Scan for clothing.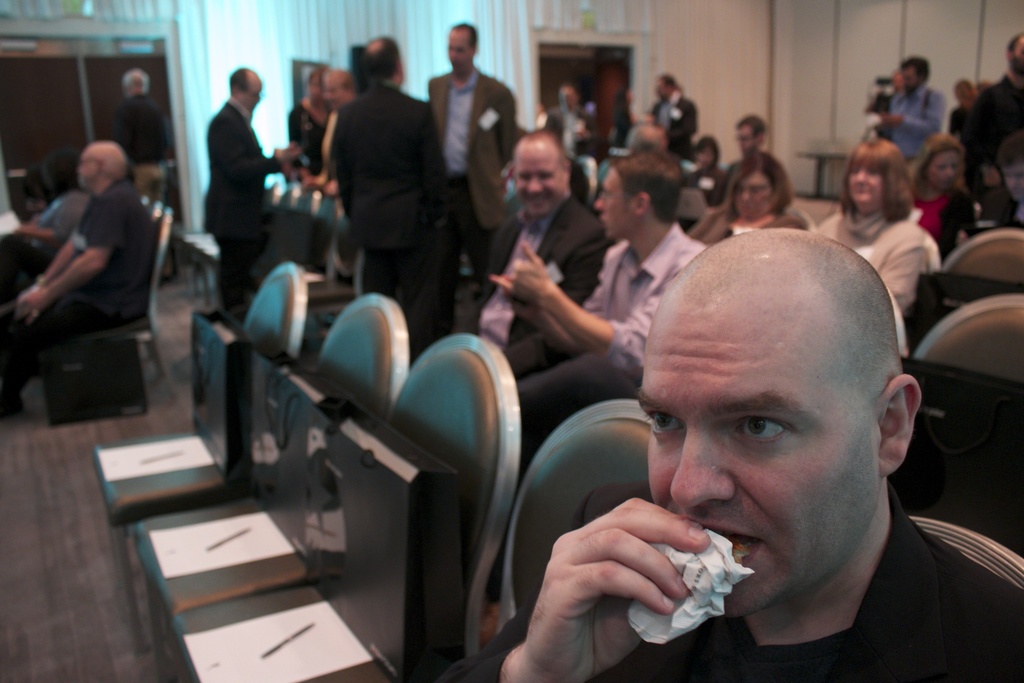
Scan result: <bbox>963, 78, 1023, 211</bbox>.
